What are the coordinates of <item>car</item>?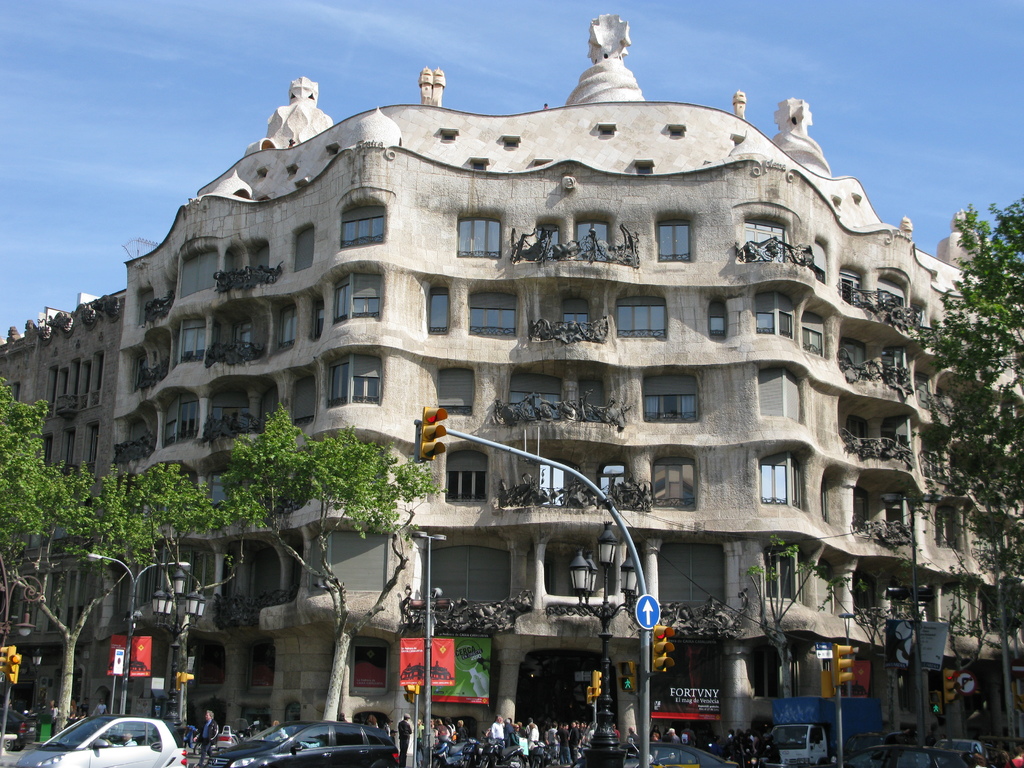
205/724/398/767.
